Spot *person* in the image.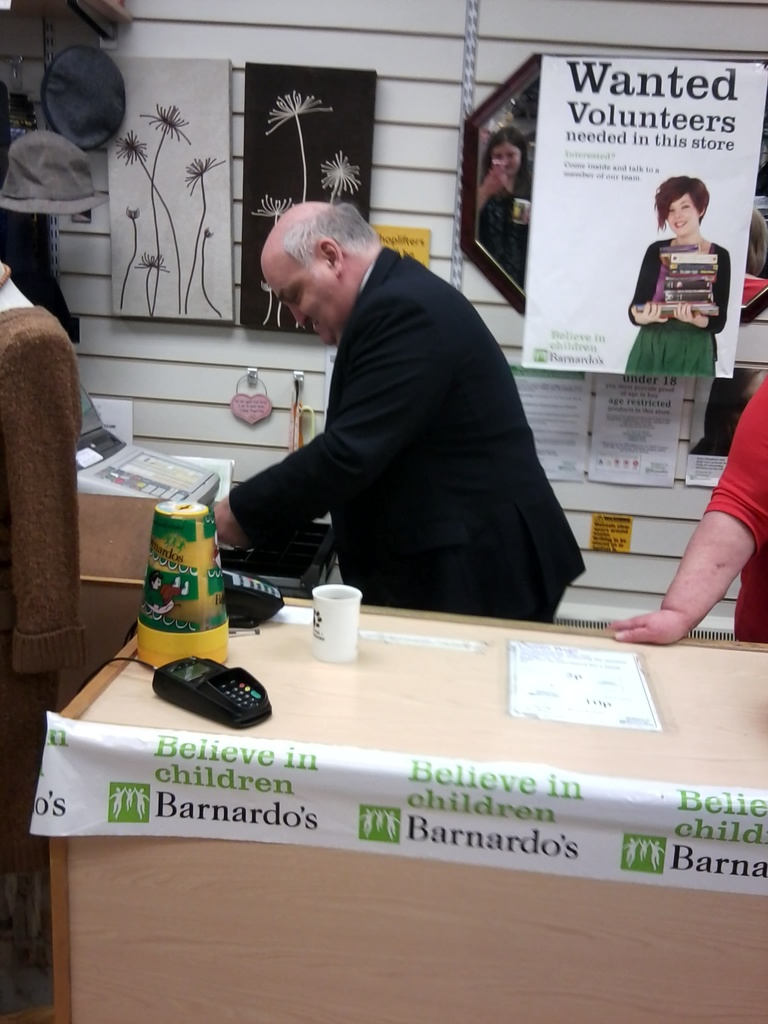
*person* found at <region>470, 120, 524, 307</region>.
